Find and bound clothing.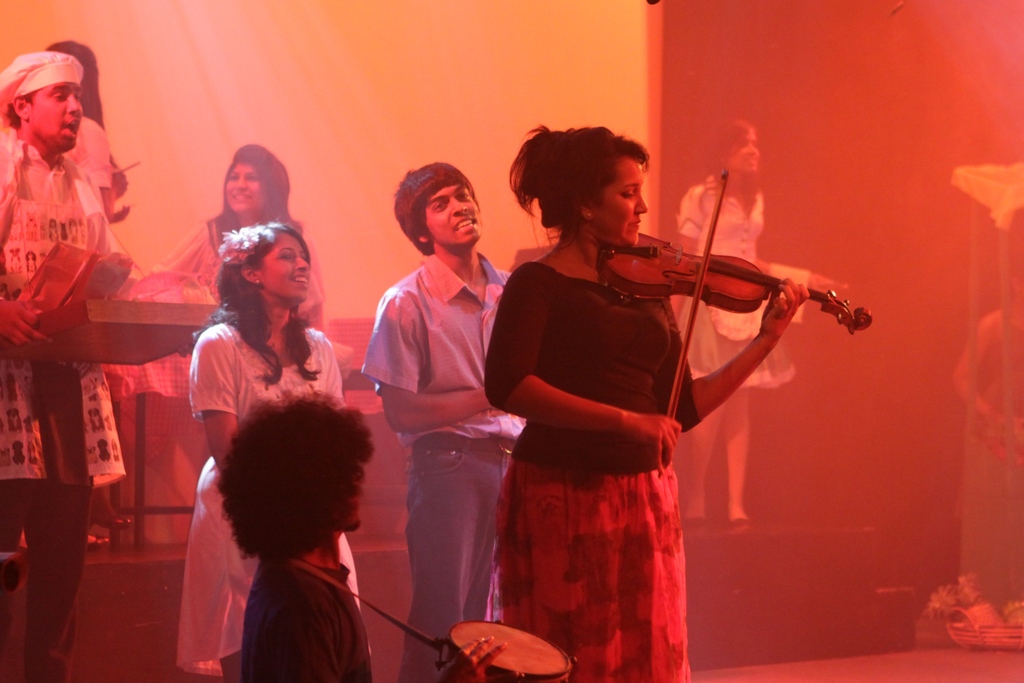
Bound: [left=139, top=224, right=330, bottom=427].
